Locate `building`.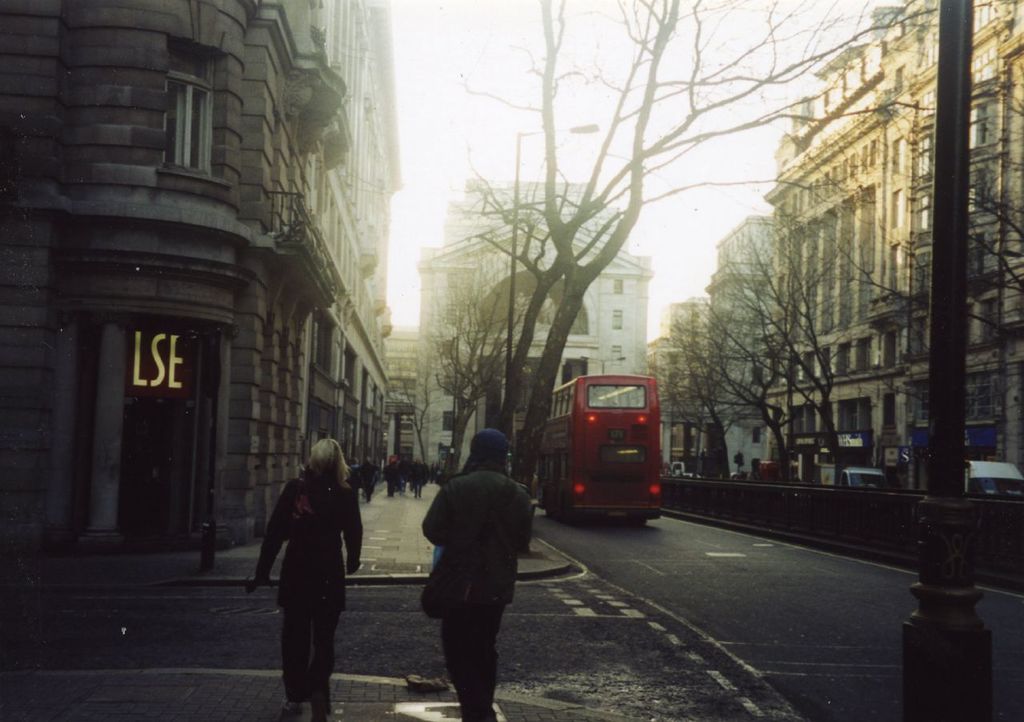
Bounding box: bbox=(388, 325, 420, 461).
